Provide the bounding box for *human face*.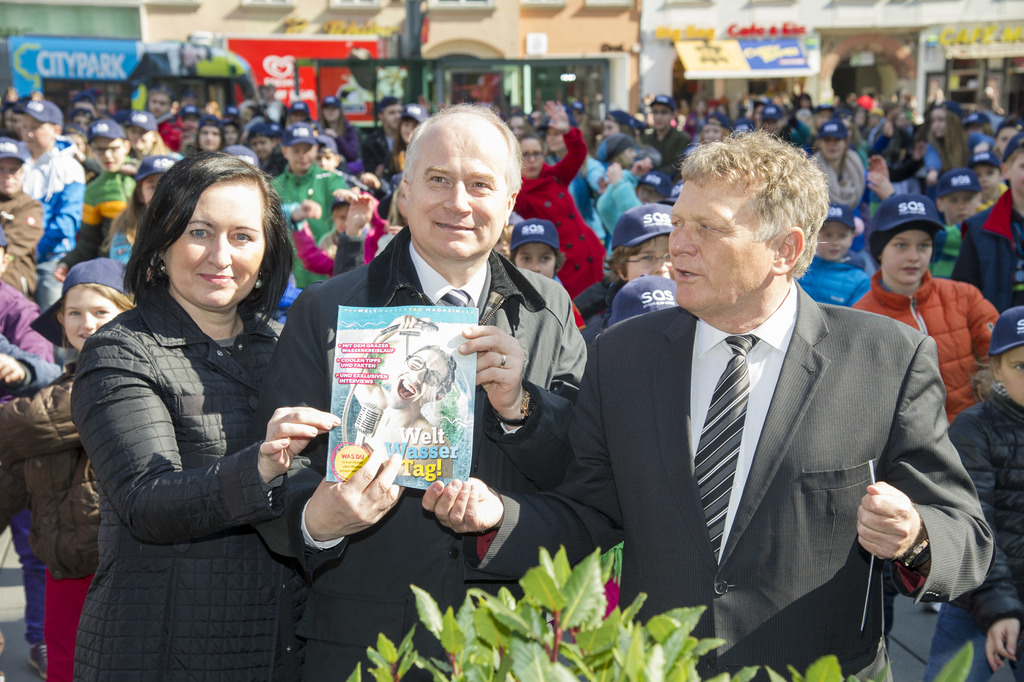
box(72, 115, 89, 134).
